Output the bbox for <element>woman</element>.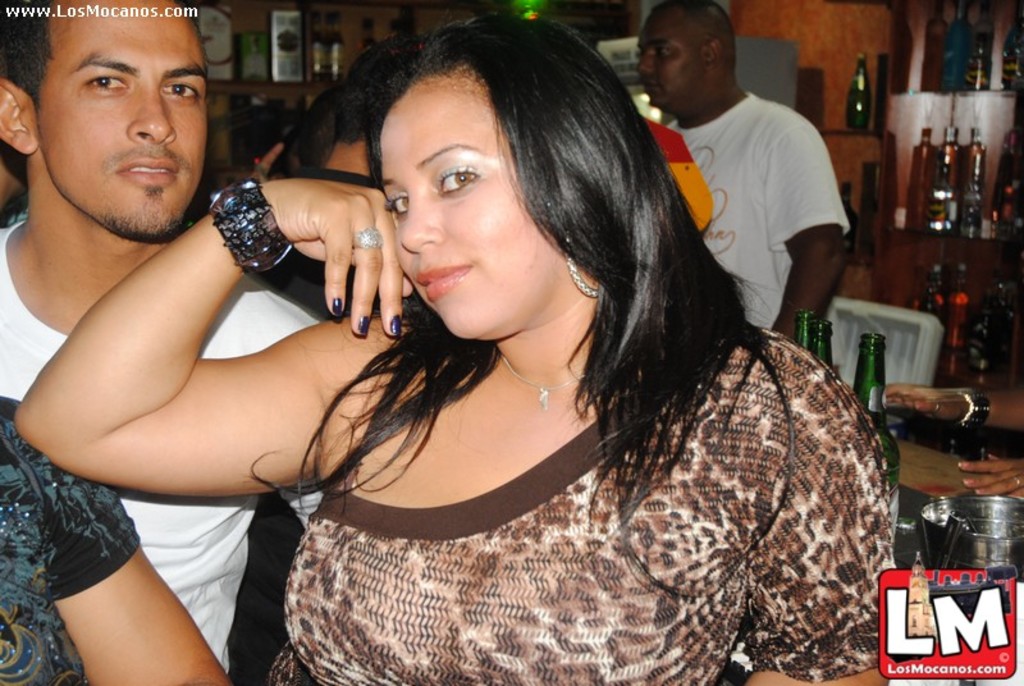
(left=0, top=392, right=227, bottom=685).
